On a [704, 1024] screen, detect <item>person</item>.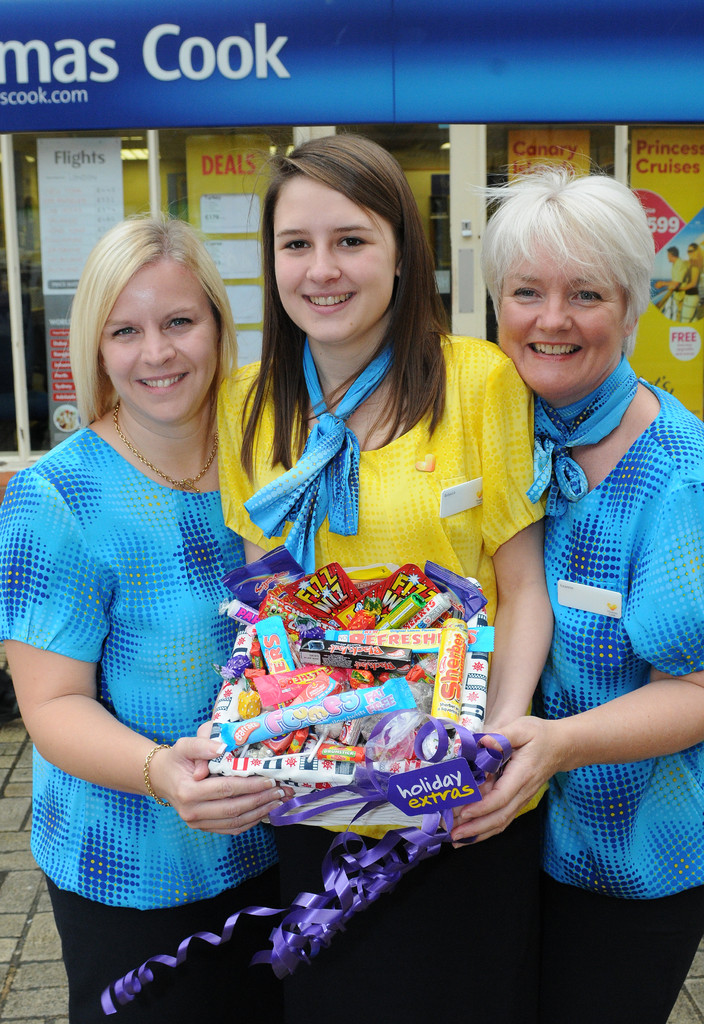
left=191, top=131, right=555, bottom=1023.
